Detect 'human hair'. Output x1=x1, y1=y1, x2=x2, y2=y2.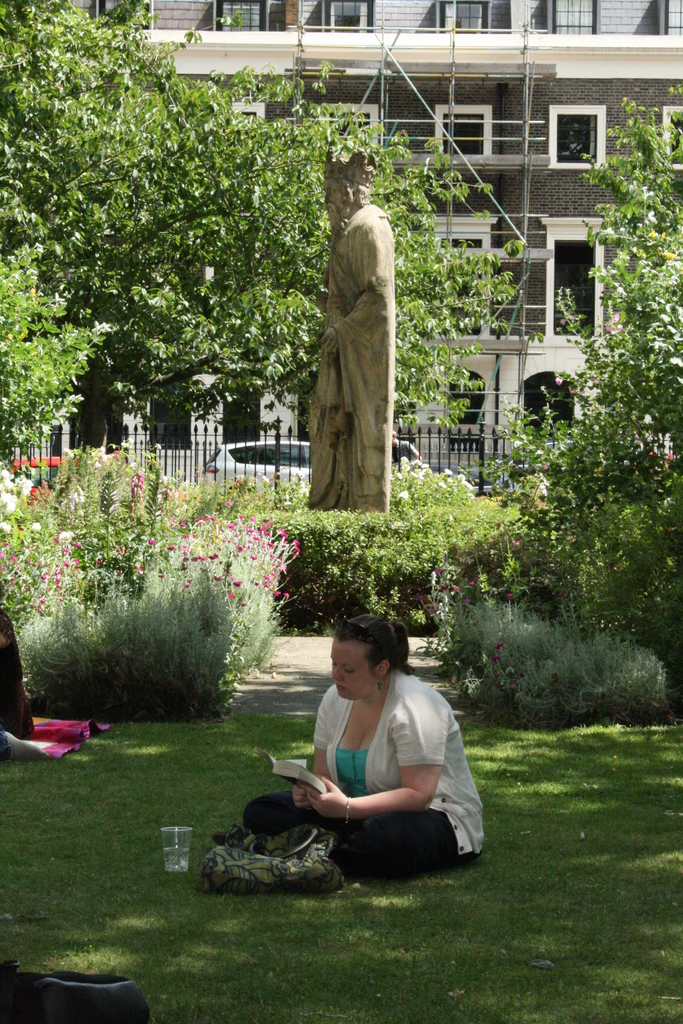
x1=348, y1=180, x2=374, y2=210.
